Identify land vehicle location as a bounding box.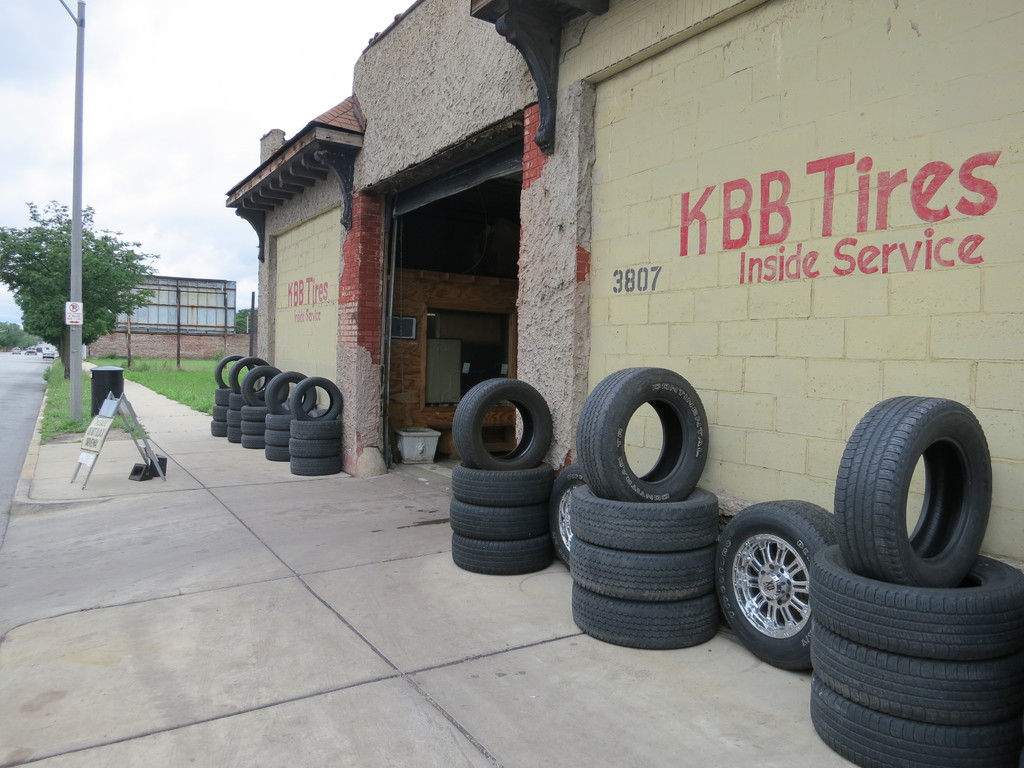
detection(10, 348, 22, 356).
